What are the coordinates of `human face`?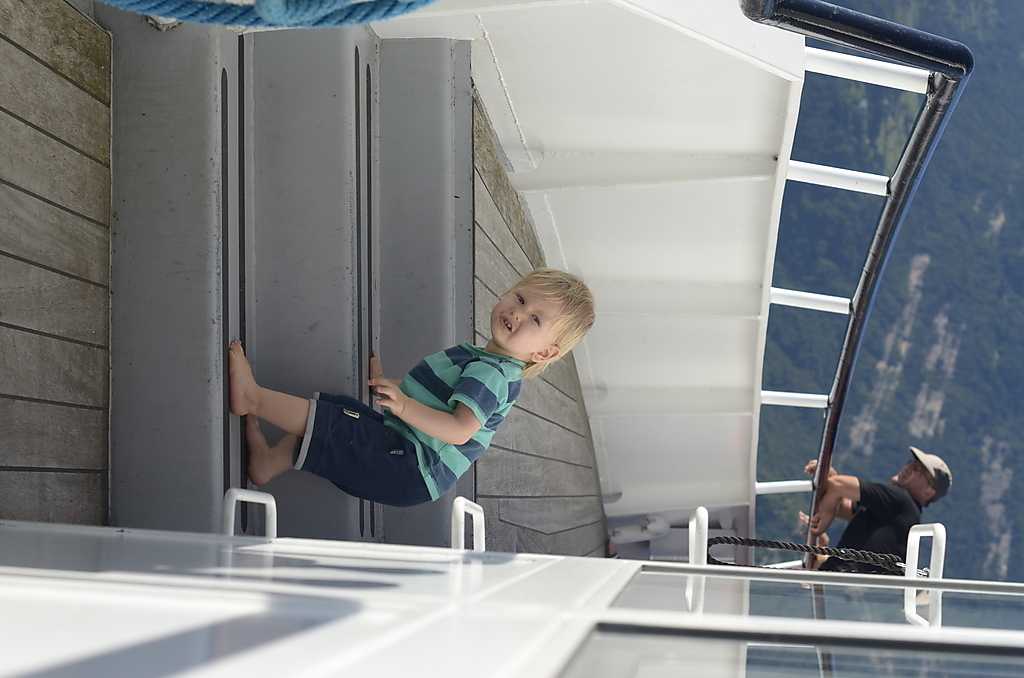
BBox(889, 457, 930, 495).
